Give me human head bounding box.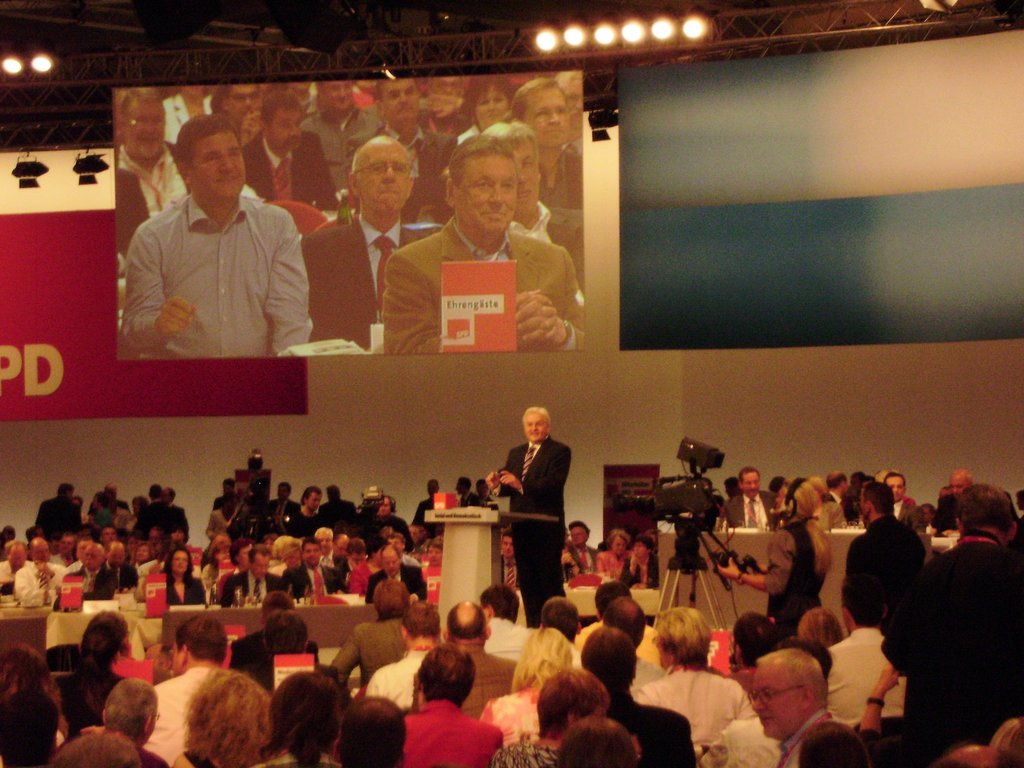
{"x1": 4, "y1": 541, "x2": 27, "y2": 571}.
